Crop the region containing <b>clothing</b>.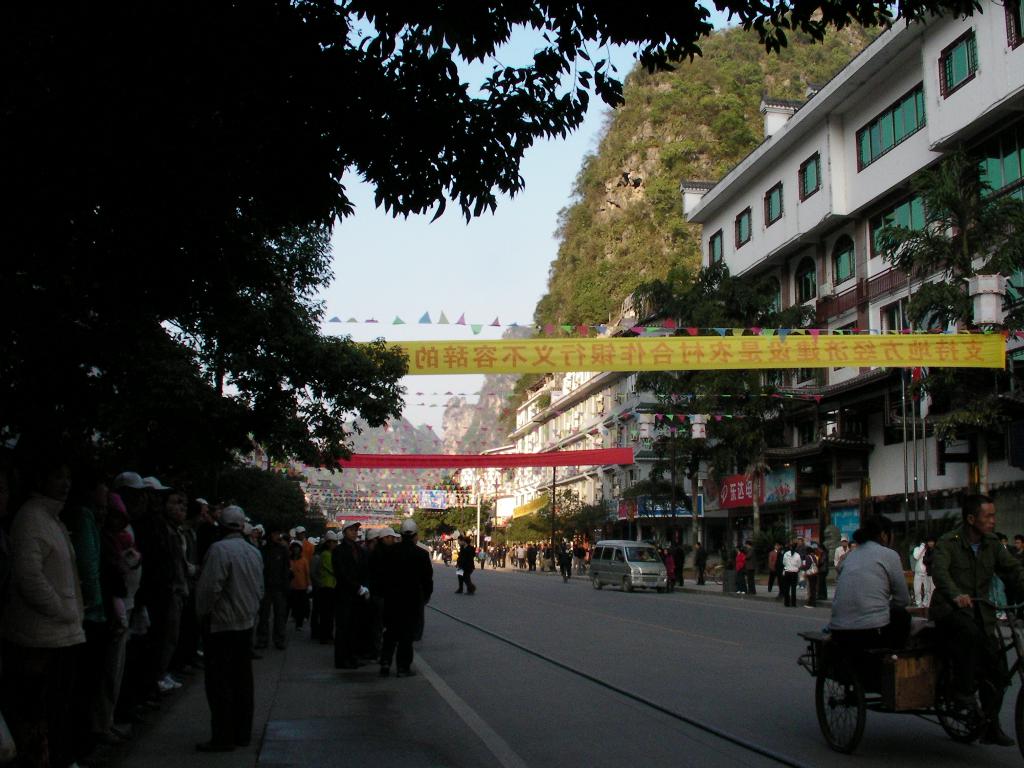
Crop region: 831:538:914:639.
